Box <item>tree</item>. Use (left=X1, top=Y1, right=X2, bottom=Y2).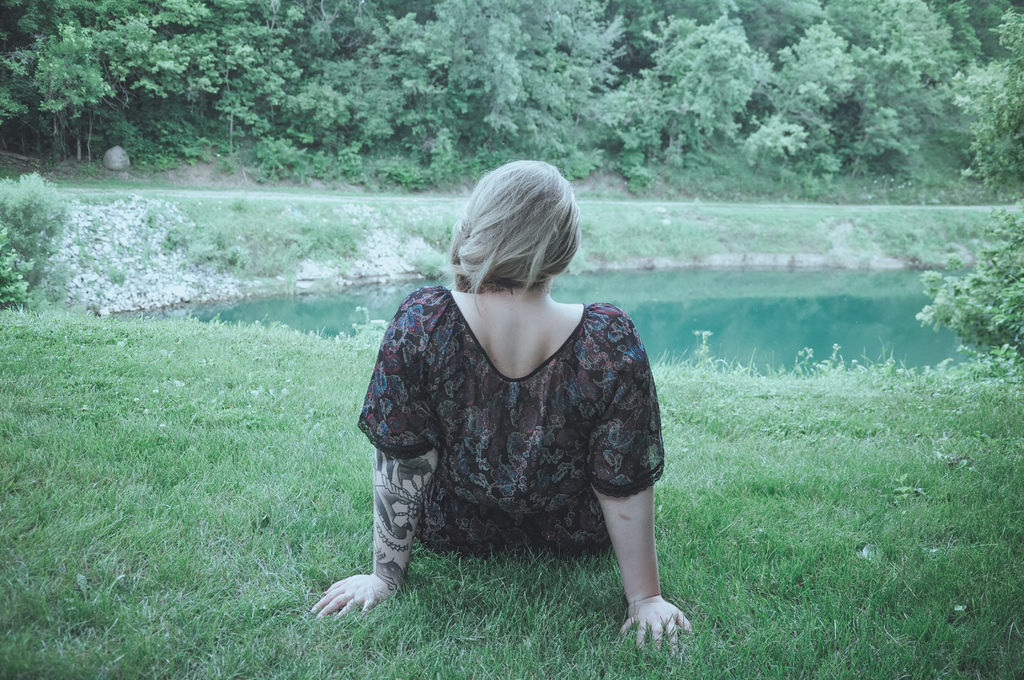
(left=35, top=22, right=187, bottom=161).
